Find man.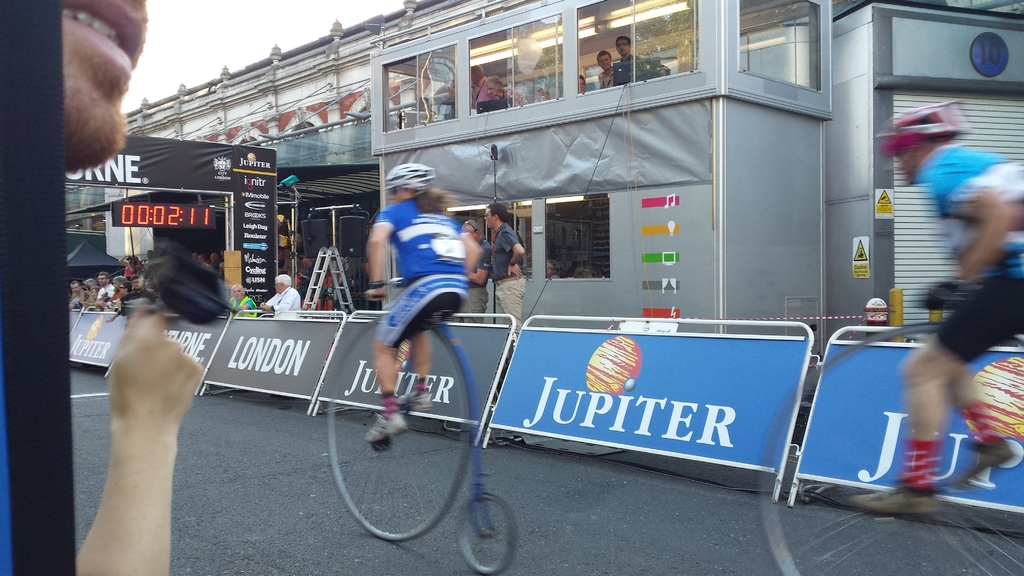
x1=227, y1=284, x2=255, y2=317.
